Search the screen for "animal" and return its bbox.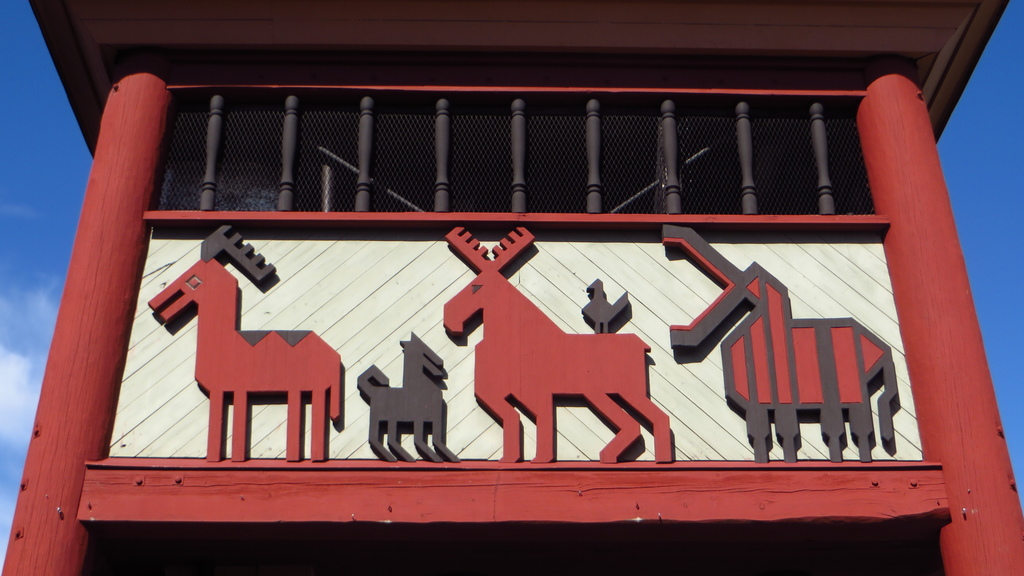
Found: [x1=358, y1=331, x2=463, y2=461].
